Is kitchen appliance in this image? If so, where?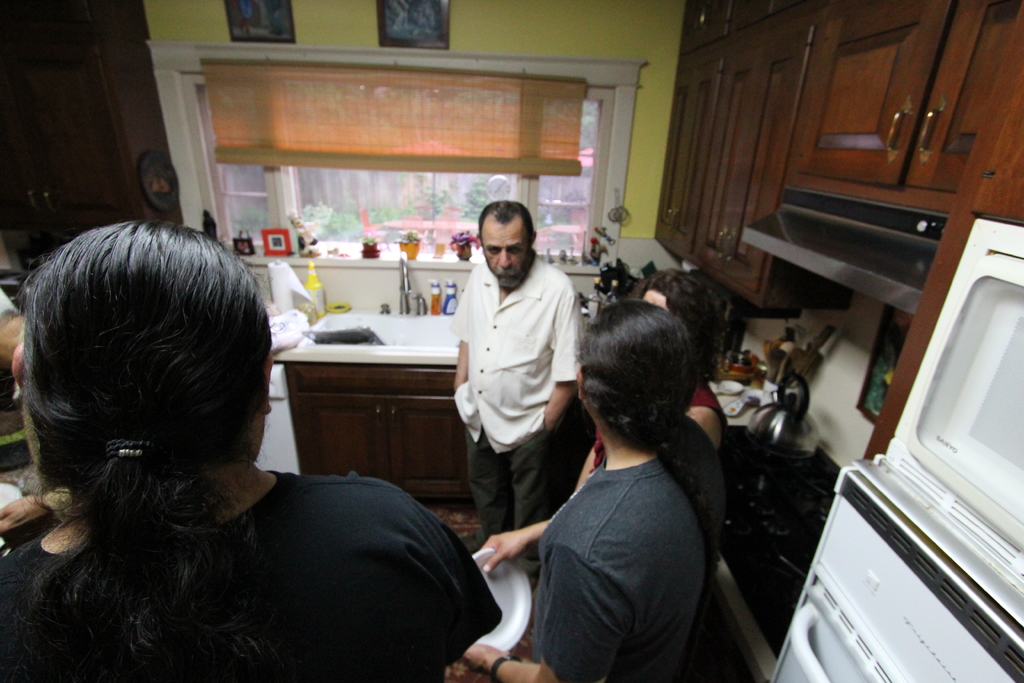
Yes, at {"x1": 452, "y1": 238, "x2": 472, "y2": 264}.
